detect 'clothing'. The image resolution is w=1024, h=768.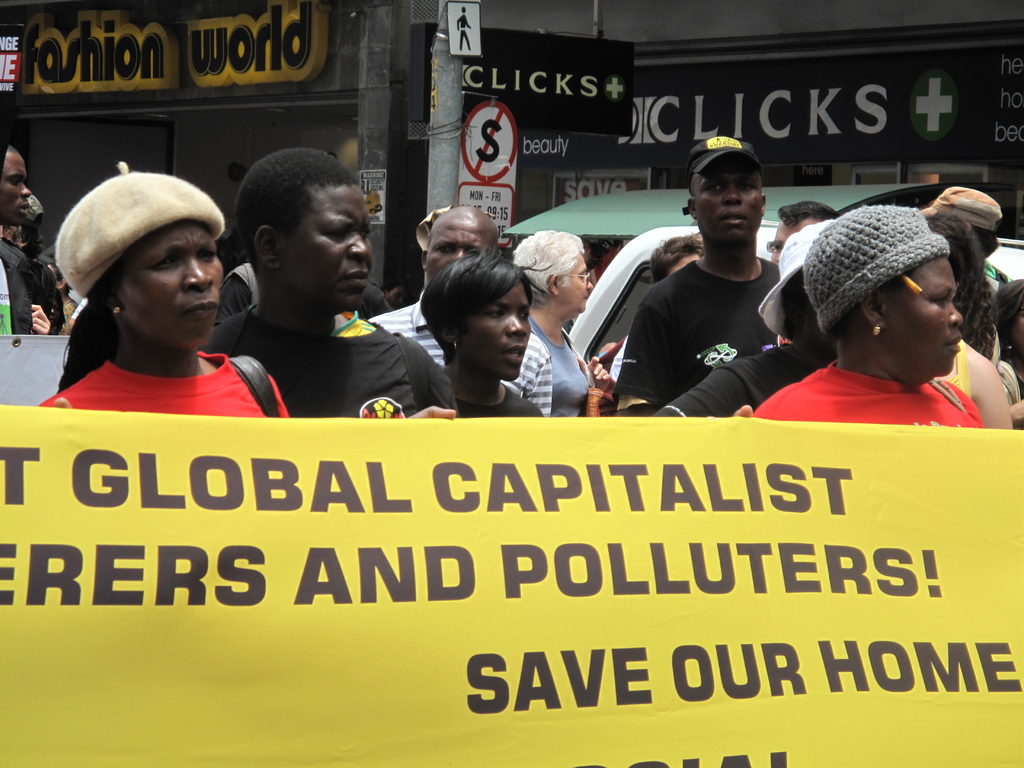
(759, 352, 975, 429).
